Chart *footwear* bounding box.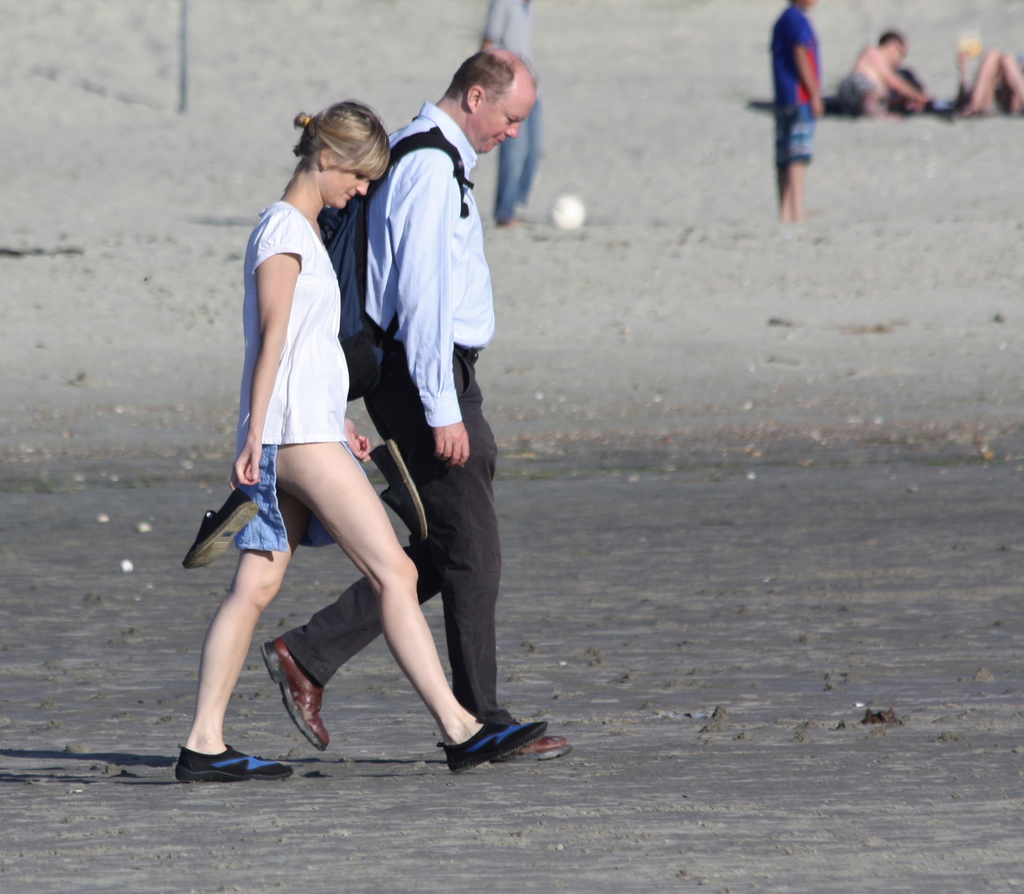
Charted: [173,743,296,787].
